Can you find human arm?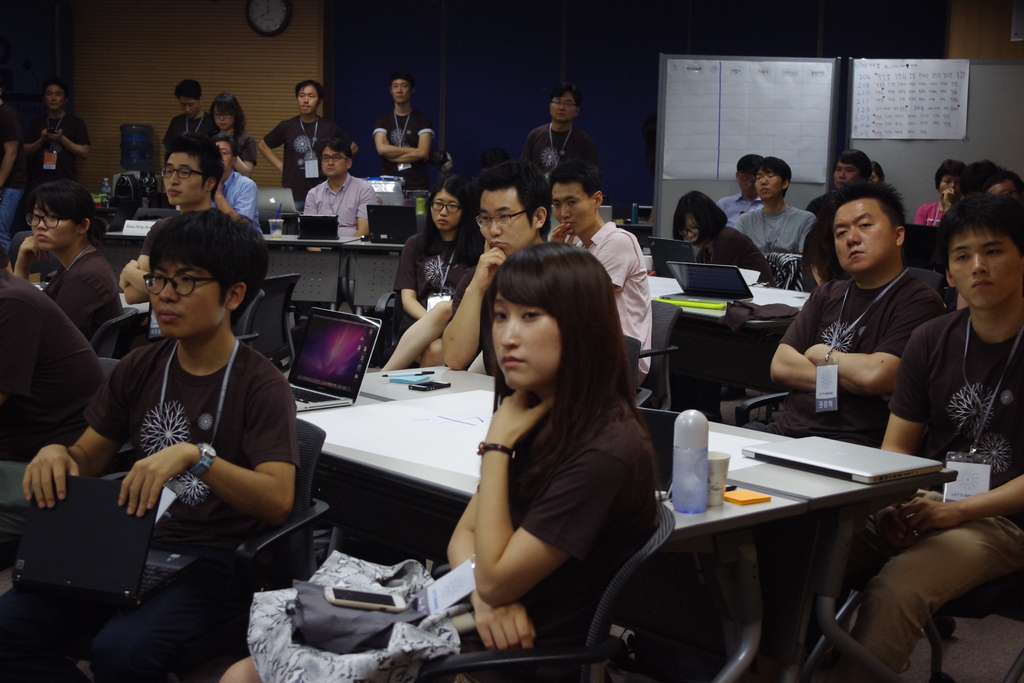
Yes, bounding box: [713,225,768,286].
